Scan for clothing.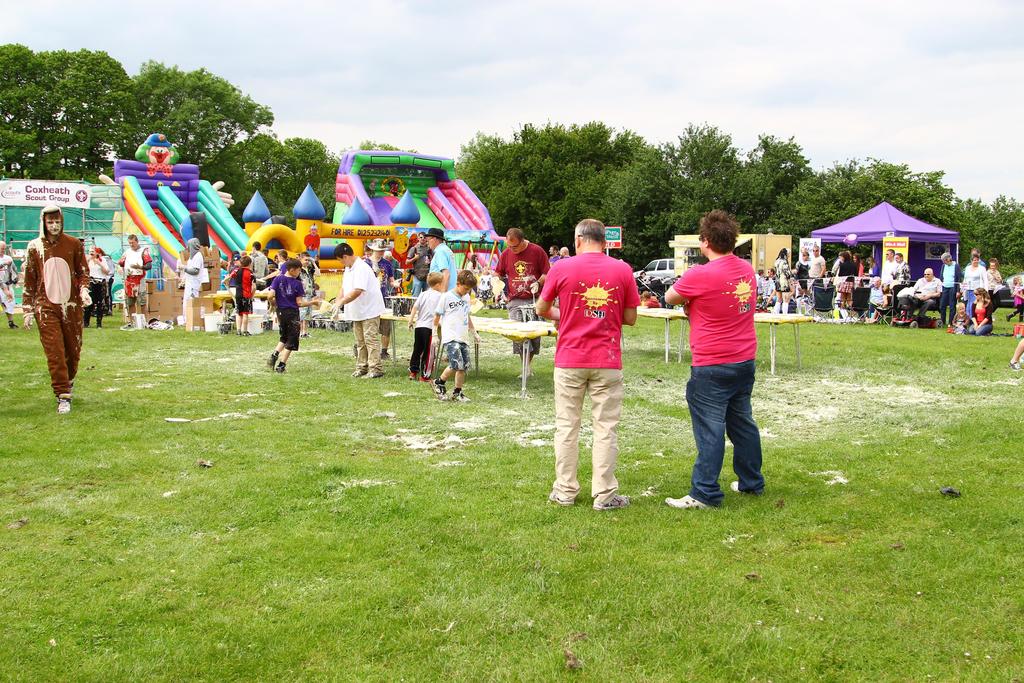
Scan result: detection(440, 293, 470, 365).
